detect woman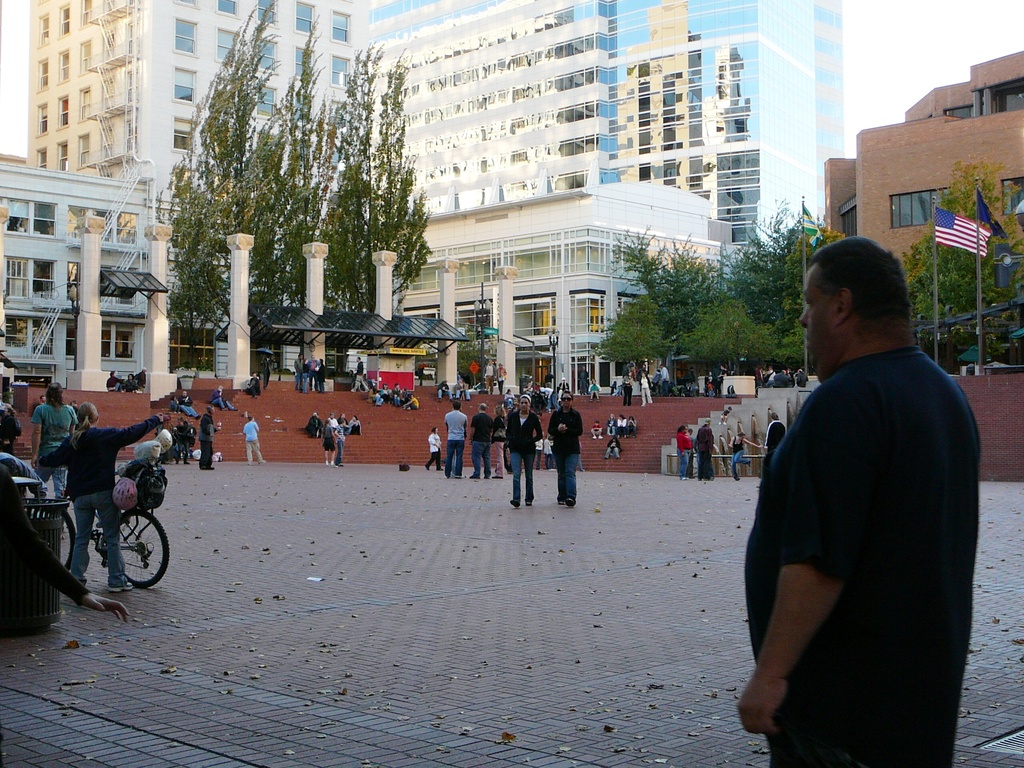
rect(546, 390, 582, 507)
